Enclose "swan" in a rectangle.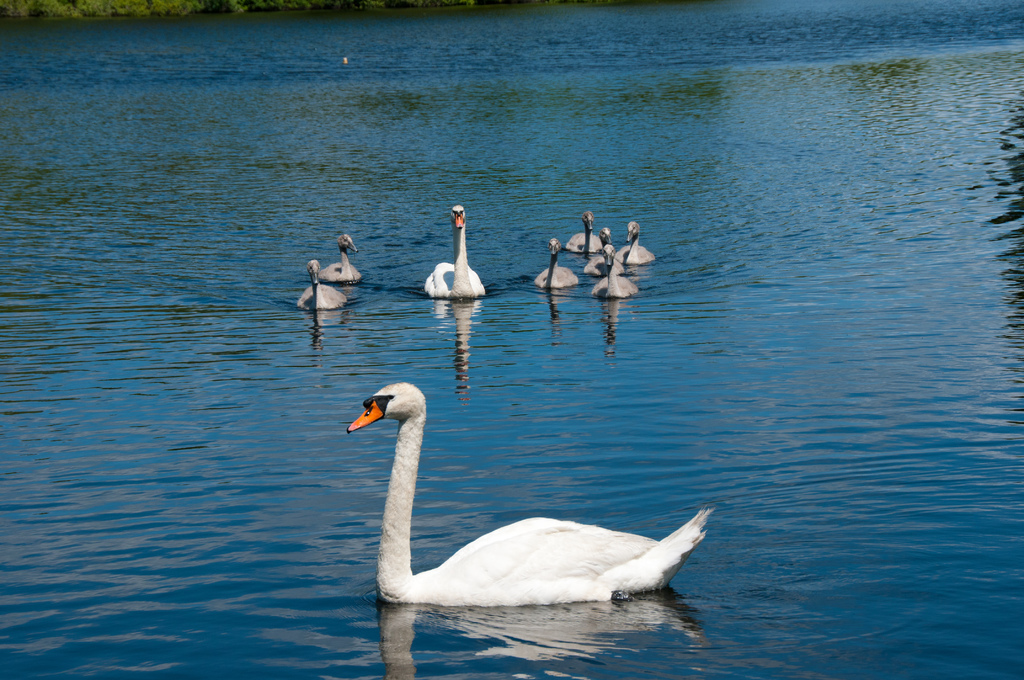
crop(583, 225, 617, 282).
